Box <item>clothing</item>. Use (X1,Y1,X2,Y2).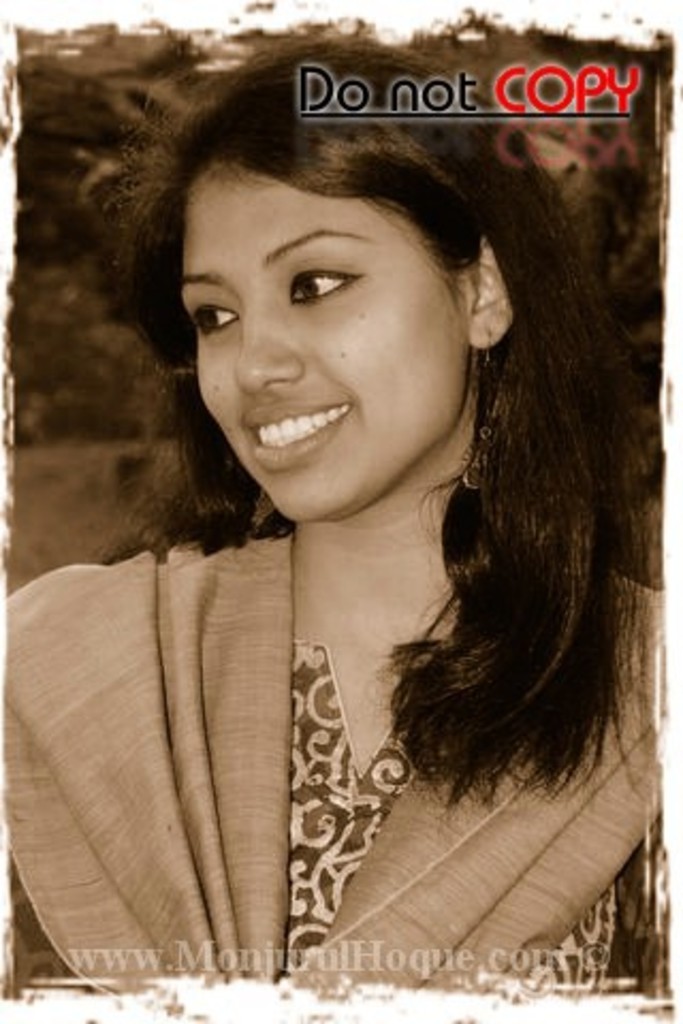
(6,529,664,1005).
